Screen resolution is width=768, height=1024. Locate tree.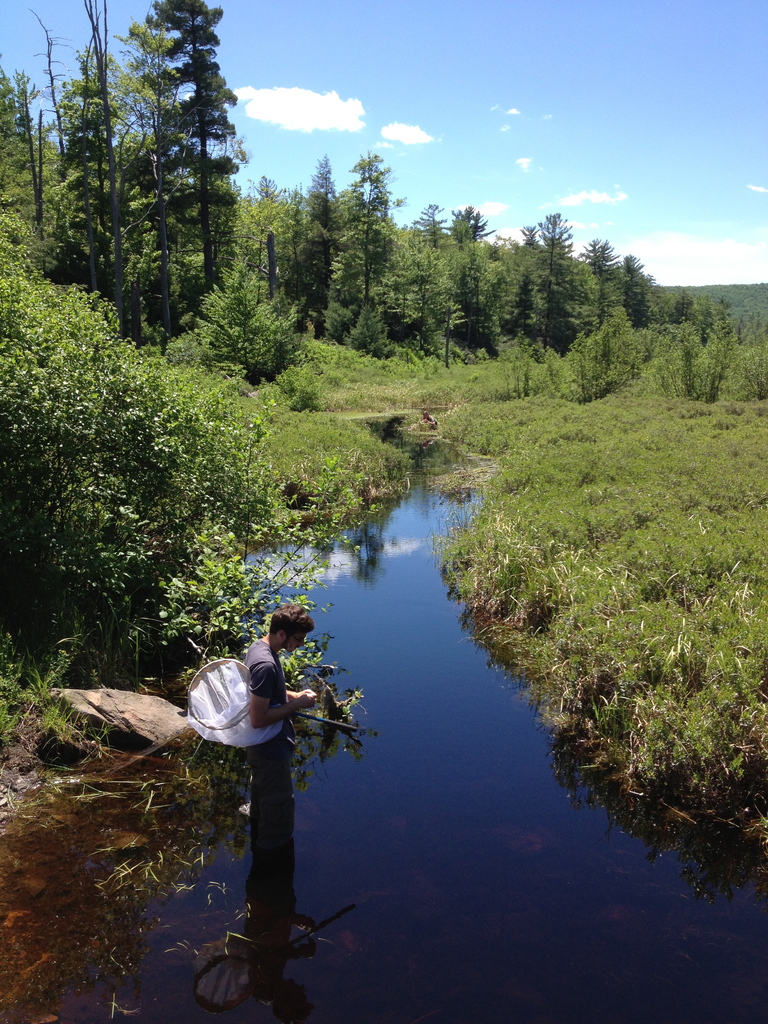
38 0 145 346.
